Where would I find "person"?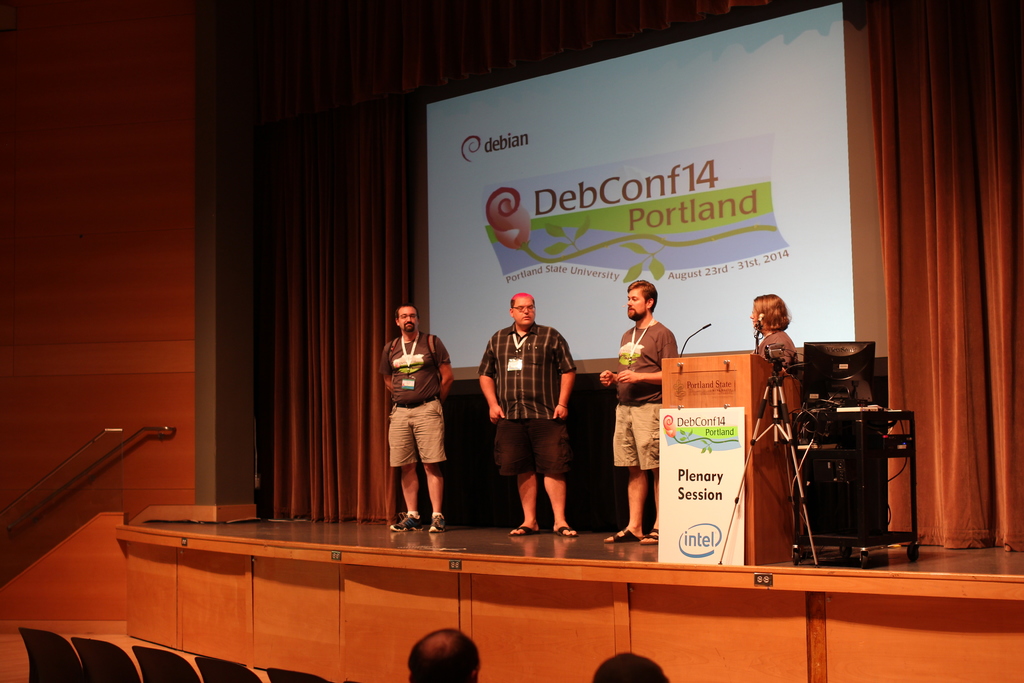
At (left=476, top=288, right=580, bottom=546).
